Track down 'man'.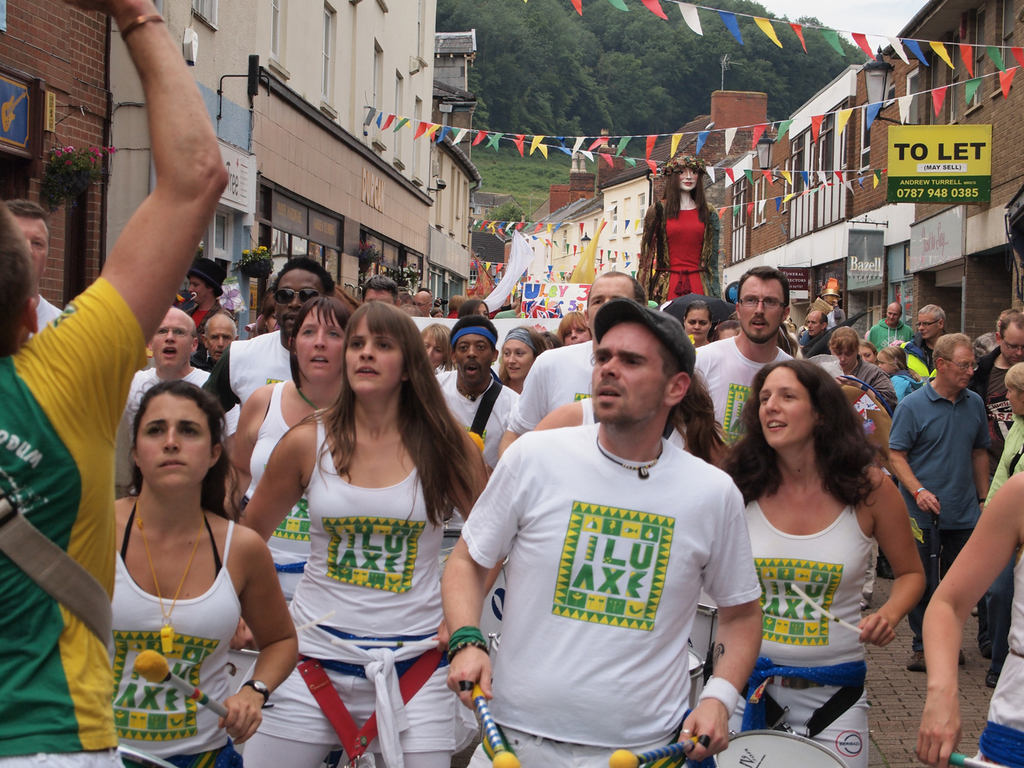
Tracked to [429,315,519,454].
